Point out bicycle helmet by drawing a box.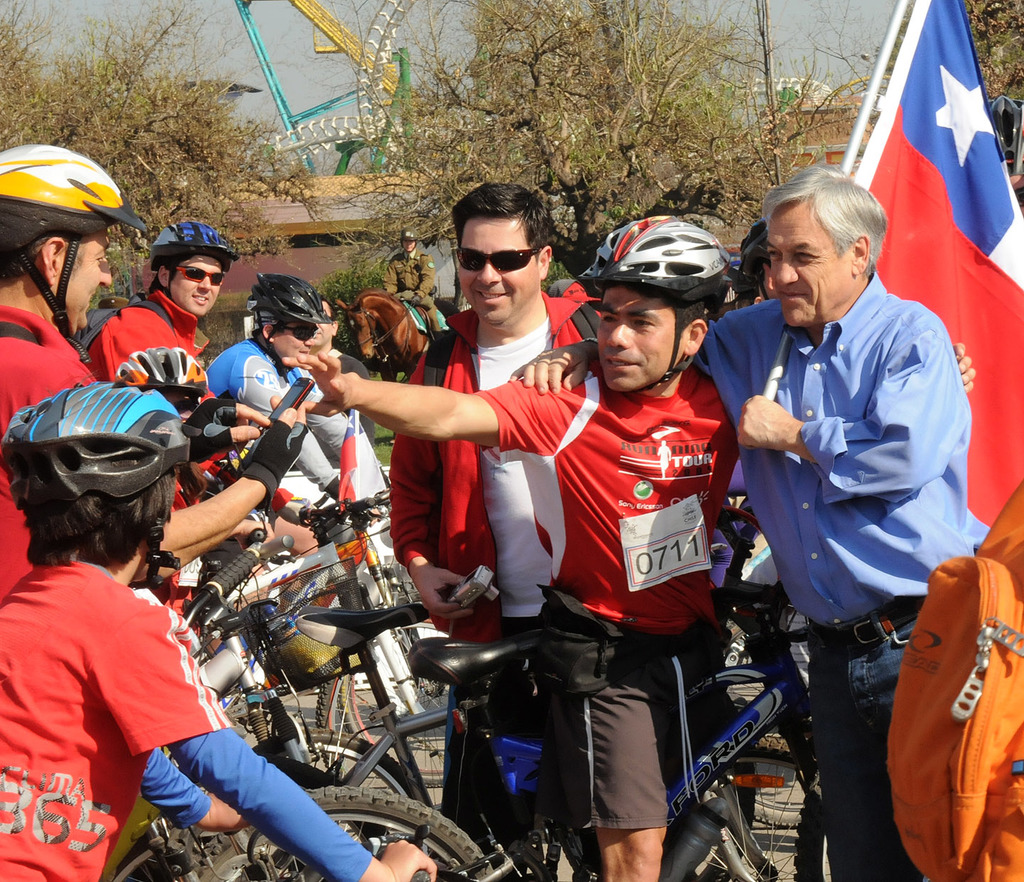
bbox=(246, 273, 334, 348).
